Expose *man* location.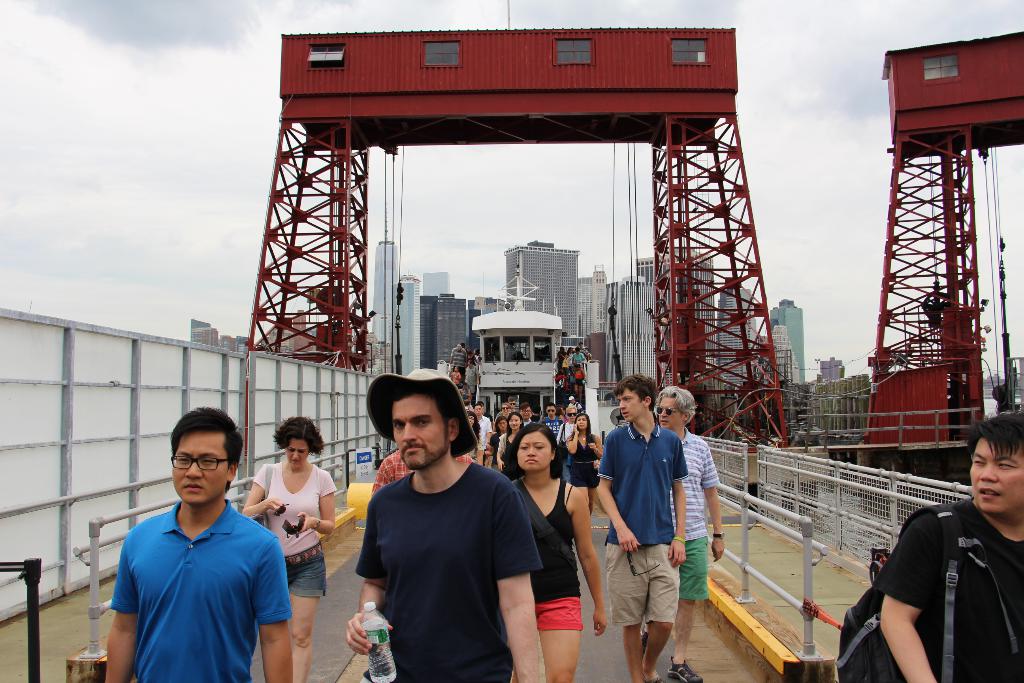
Exposed at (x1=478, y1=402, x2=496, y2=470).
